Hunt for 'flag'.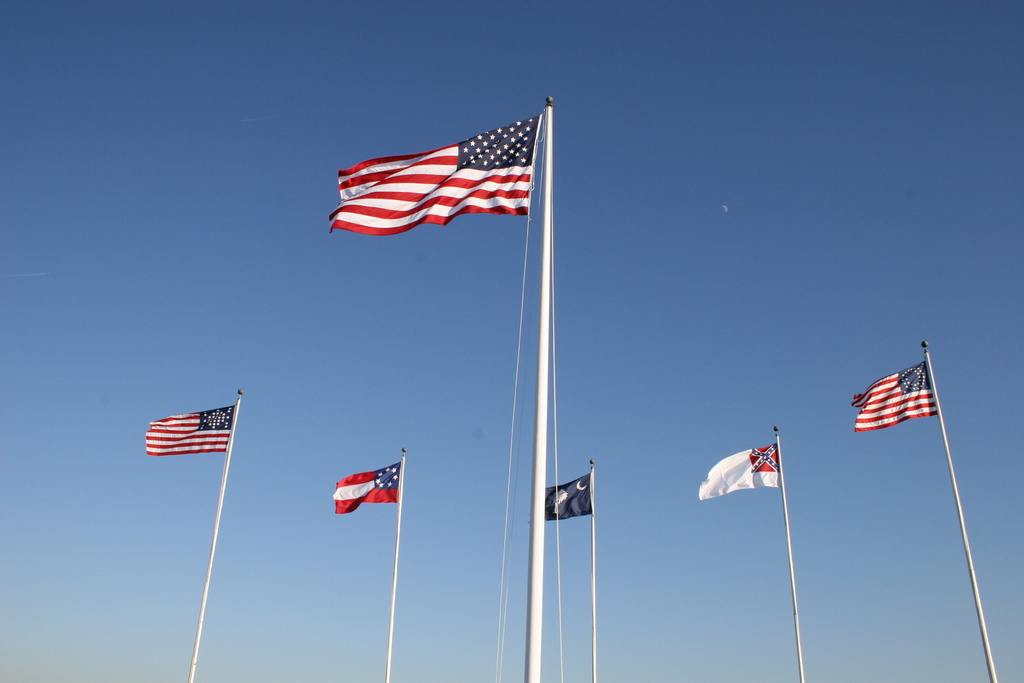
Hunted down at BBox(852, 360, 932, 435).
